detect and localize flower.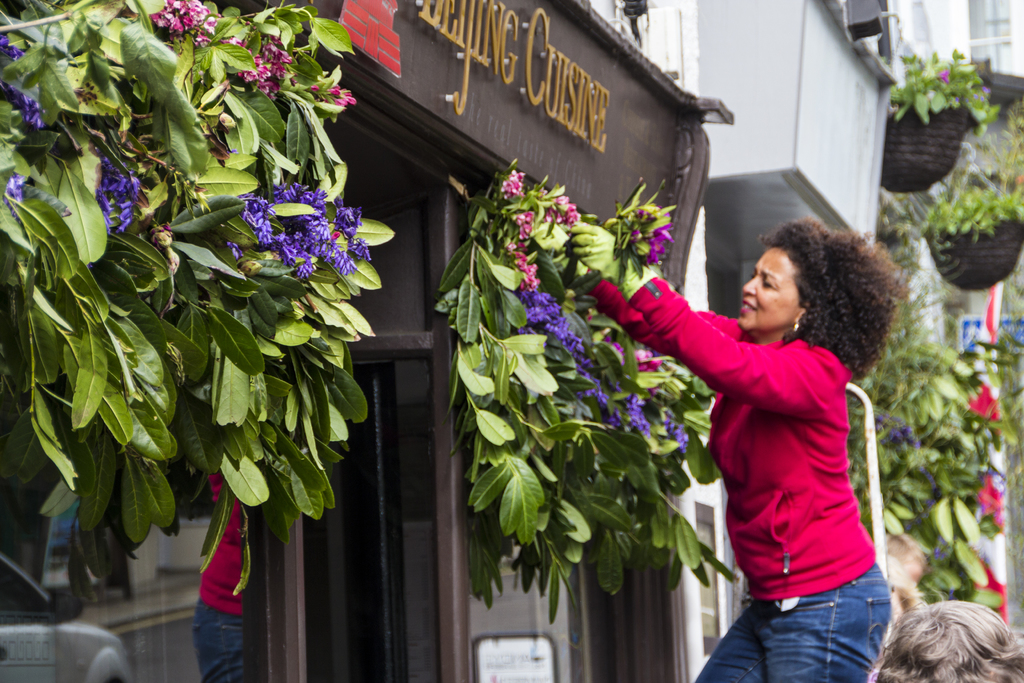
Localized at left=964, top=383, right=1003, bottom=422.
